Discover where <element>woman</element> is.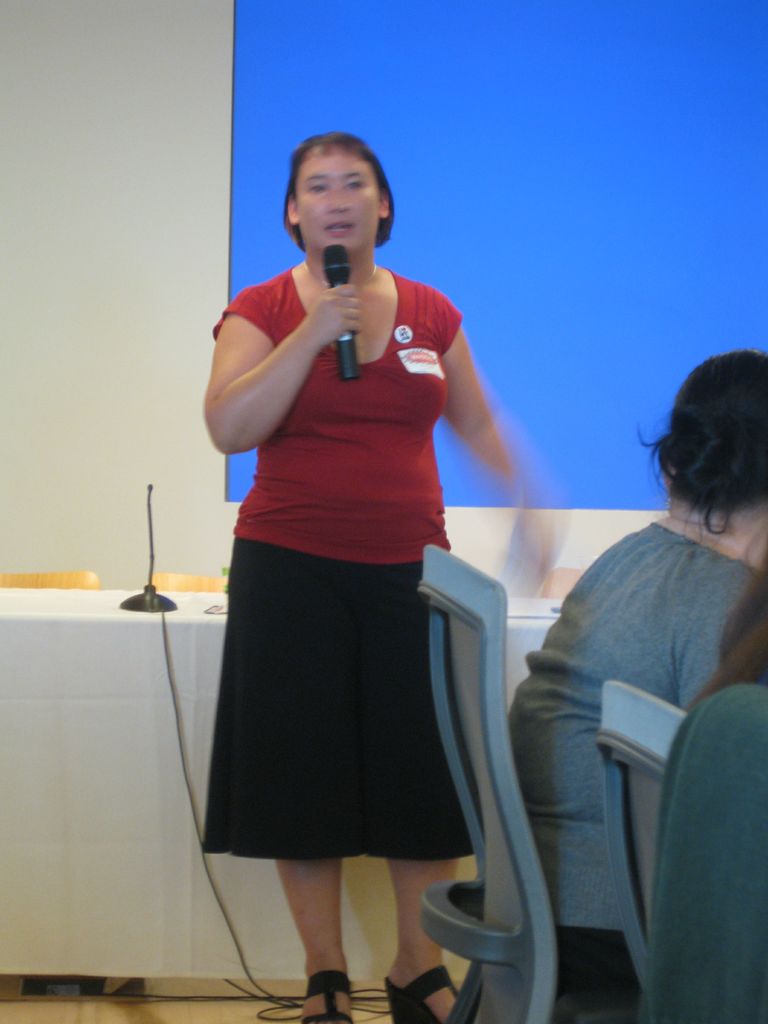
Discovered at x1=197 y1=129 x2=499 y2=1005.
